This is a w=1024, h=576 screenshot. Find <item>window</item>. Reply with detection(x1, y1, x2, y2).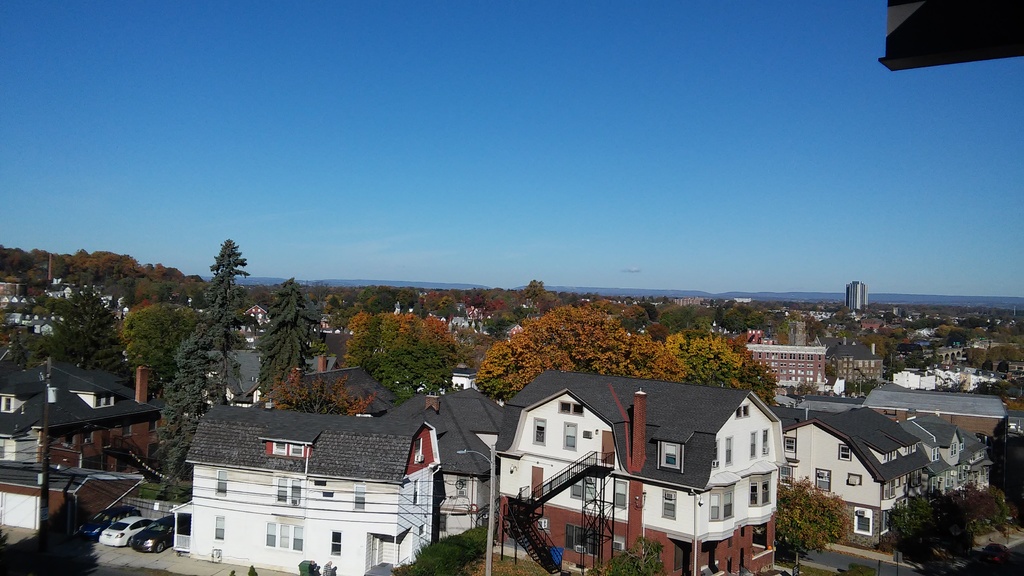
detection(837, 444, 852, 460).
